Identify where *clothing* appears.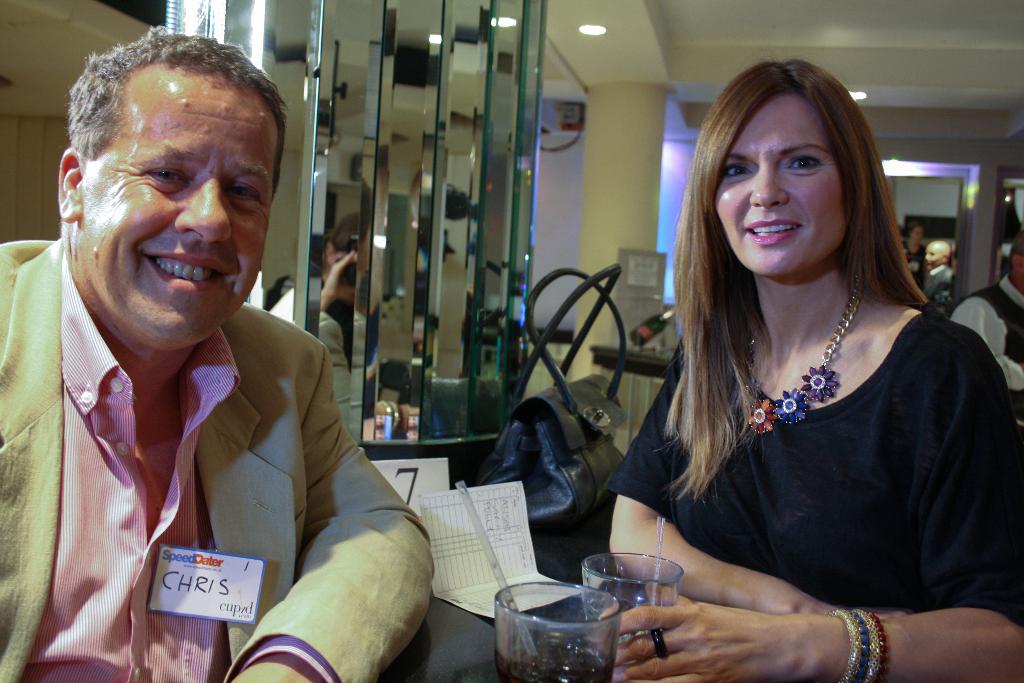
Appears at [948,276,1023,431].
